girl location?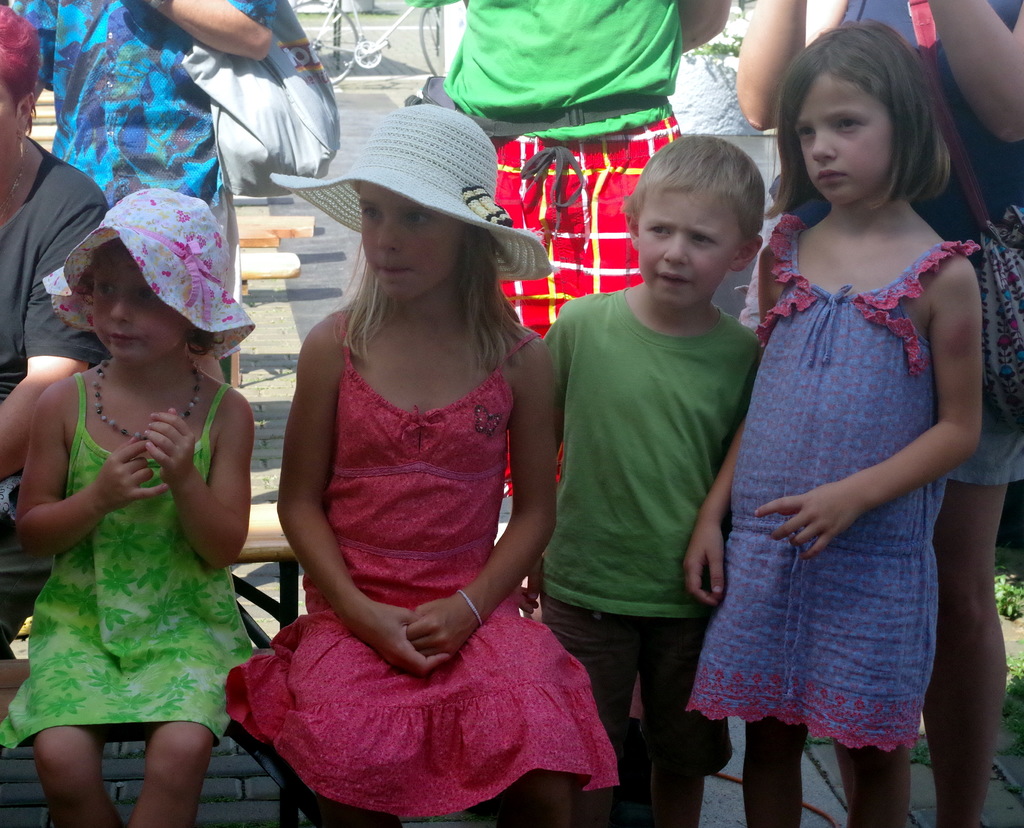
rect(221, 101, 609, 827)
